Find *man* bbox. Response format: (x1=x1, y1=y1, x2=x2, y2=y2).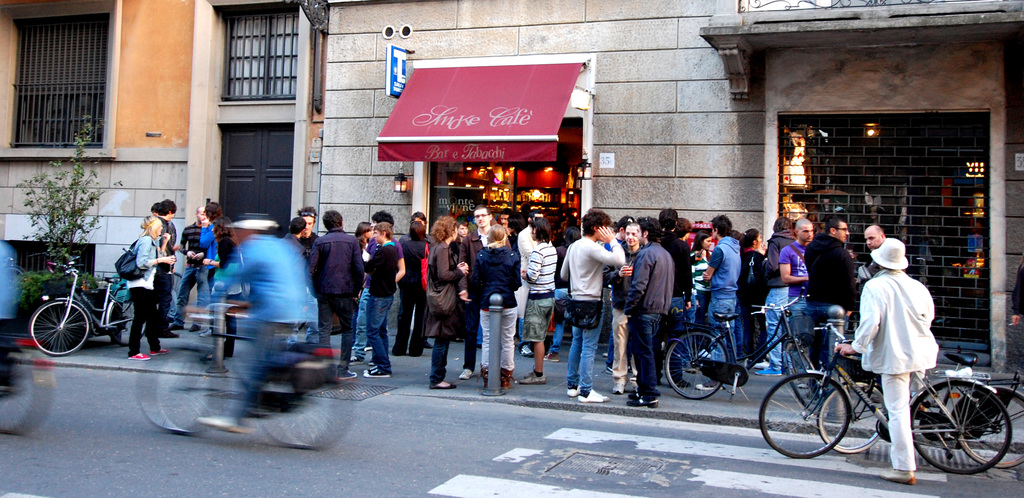
(x1=832, y1=240, x2=936, y2=484).
